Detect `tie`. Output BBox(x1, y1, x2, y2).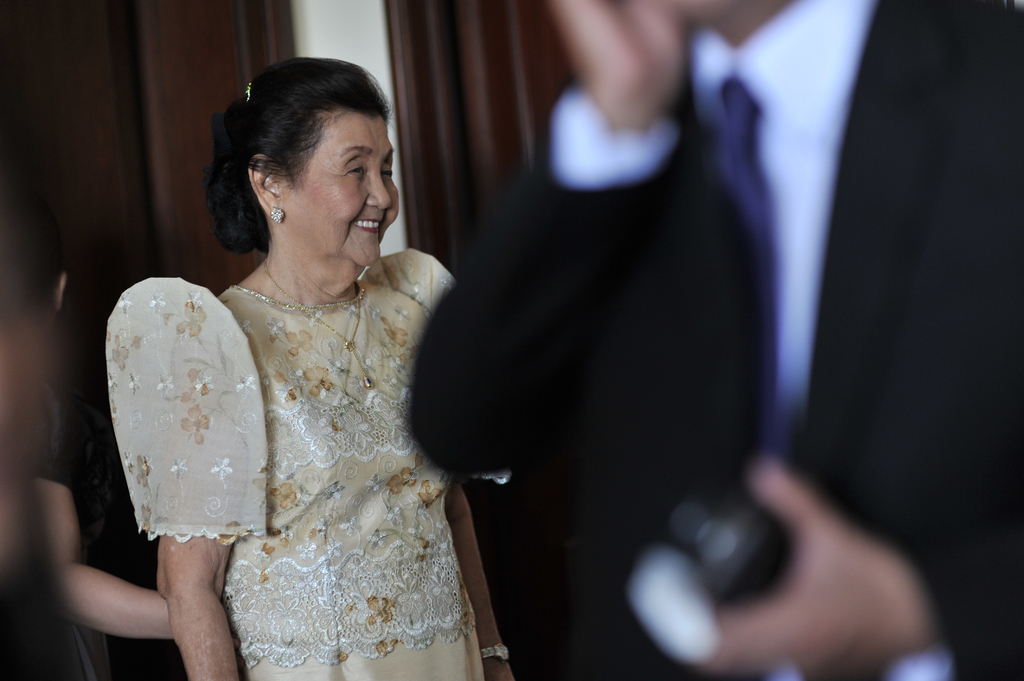
BBox(717, 83, 774, 437).
